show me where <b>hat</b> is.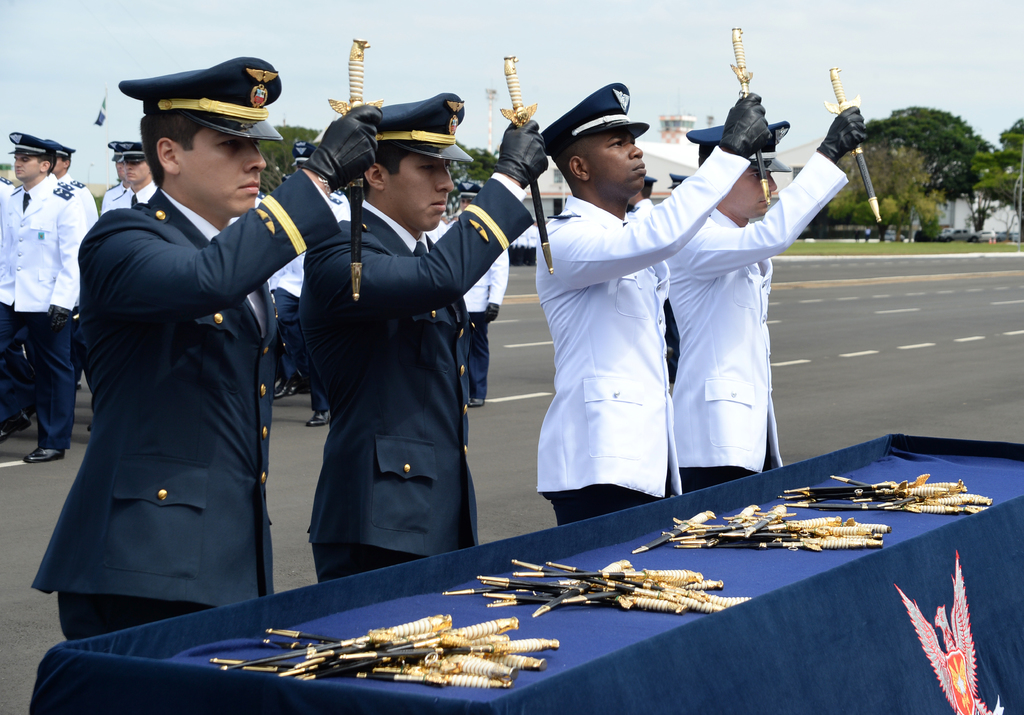
<b>hat</b> is at Rect(47, 136, 73, 156).
